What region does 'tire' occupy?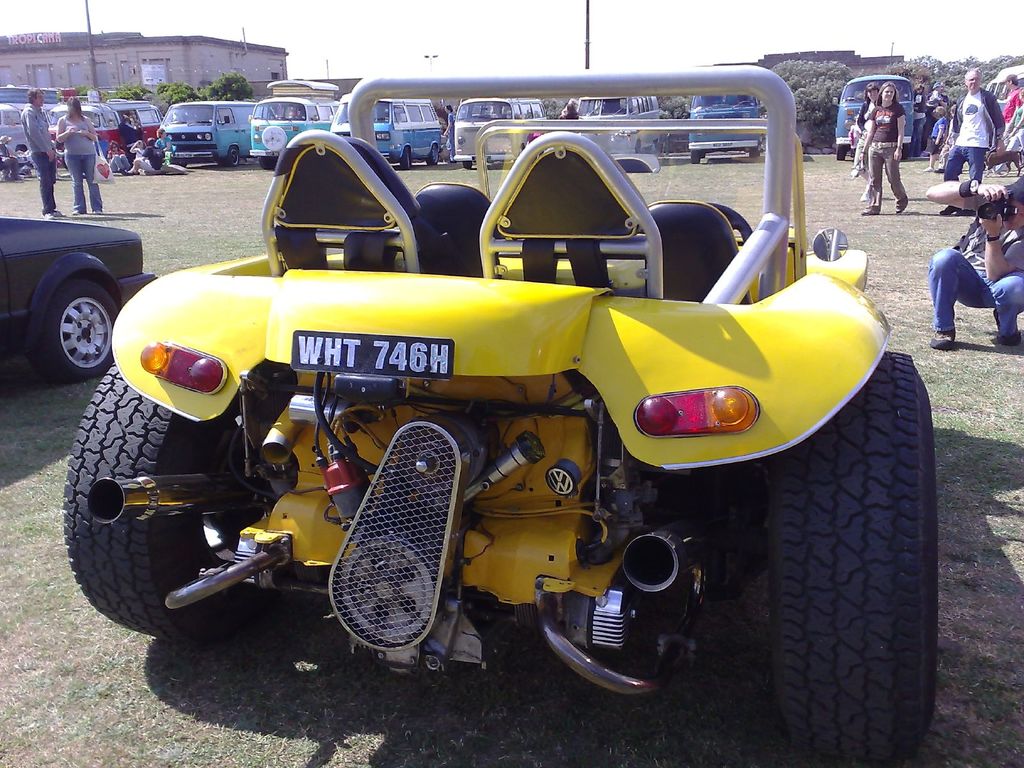
(61, 355, 268, 643).
